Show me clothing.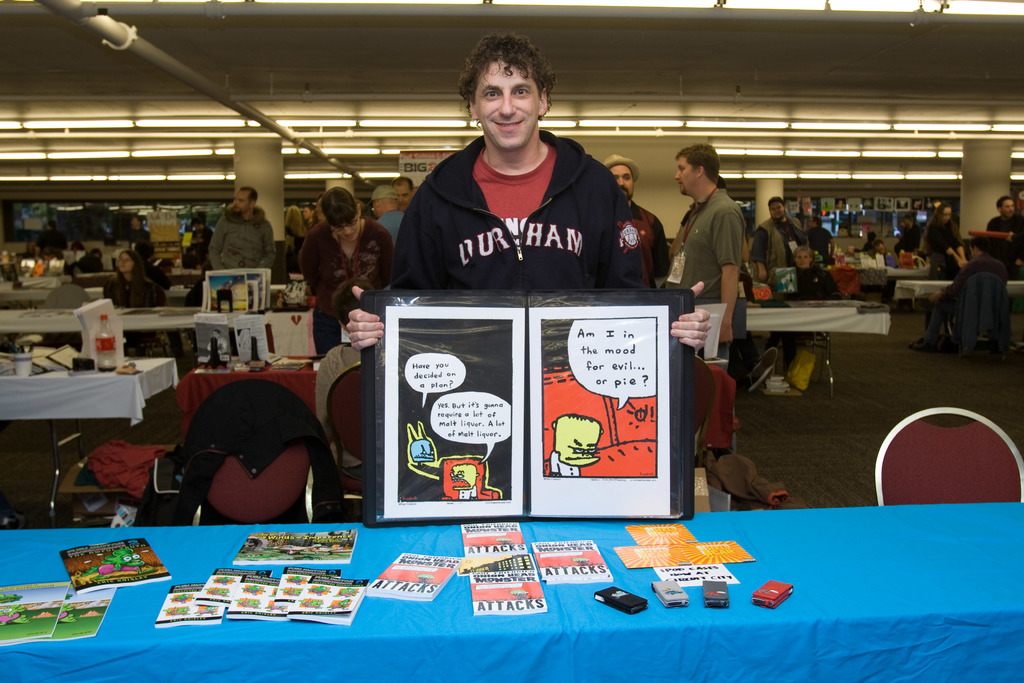
clothing is here: rect(184, 220, 214, 267).
